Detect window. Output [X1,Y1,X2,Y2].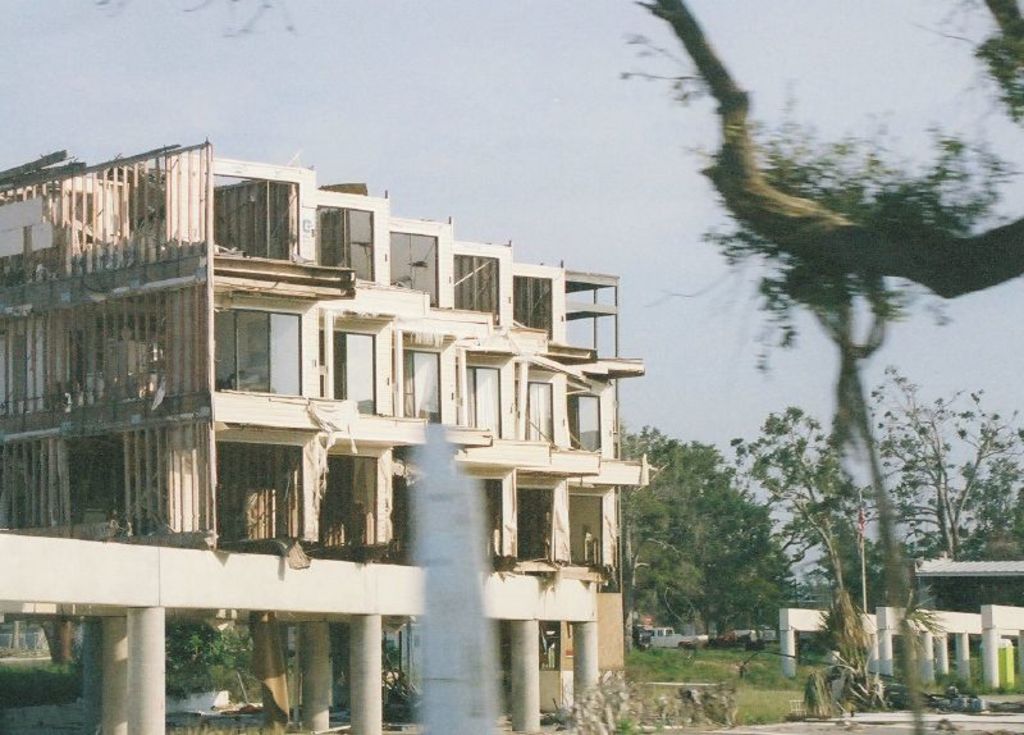
[571,394,598,453].
